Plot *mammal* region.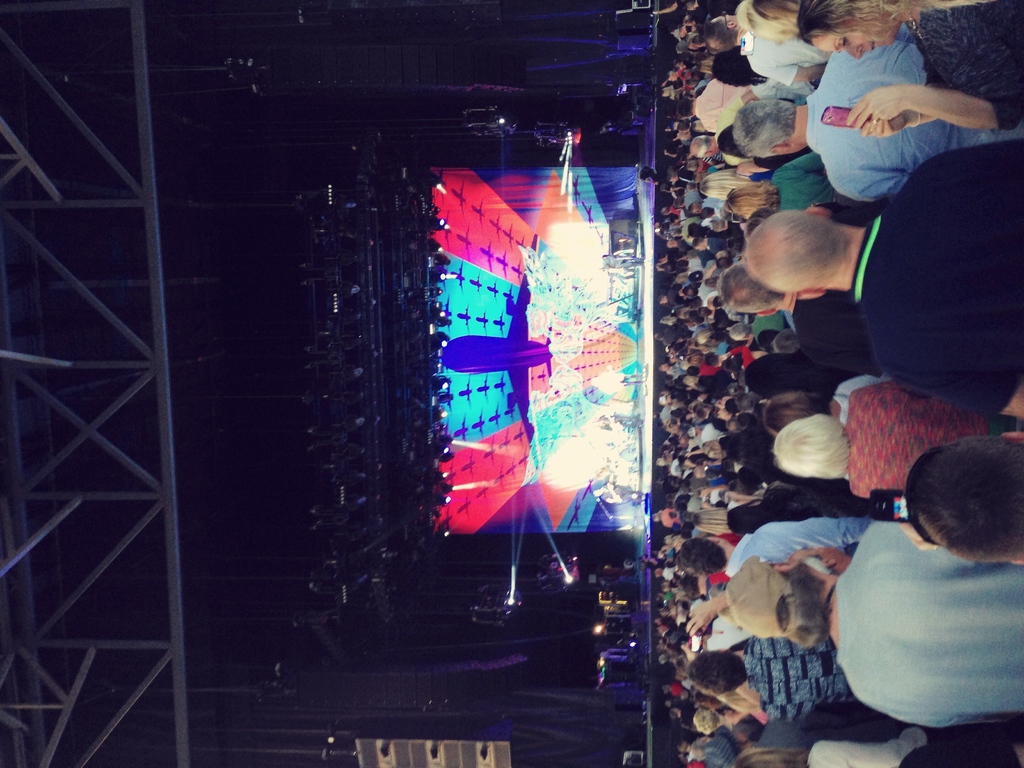
Plotted at rect(595, 364, 643, 394).
